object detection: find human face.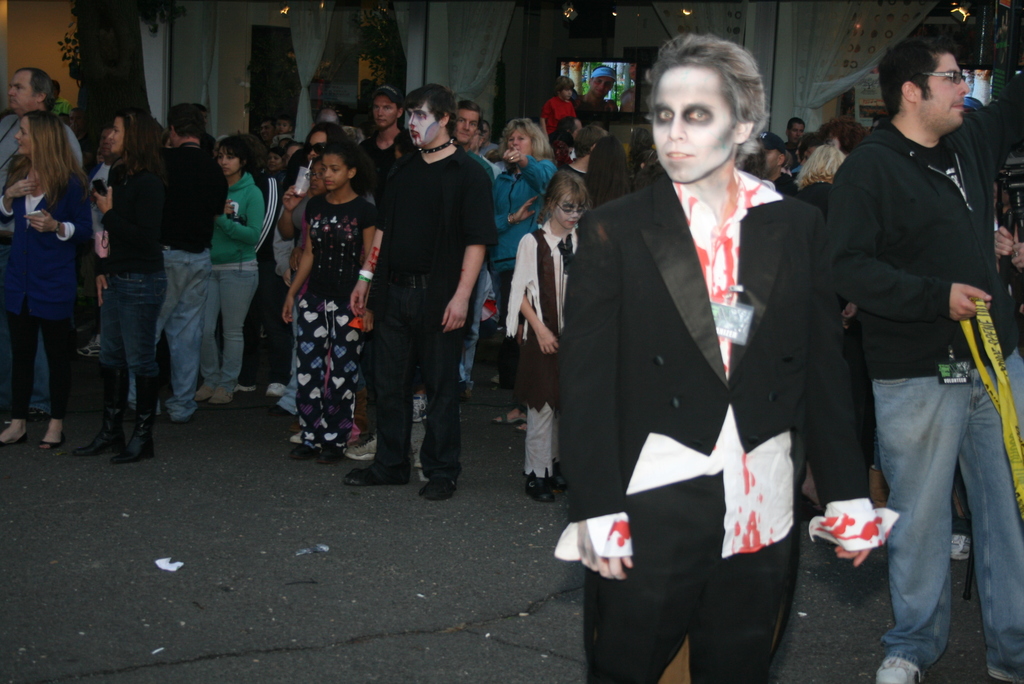
312, 161, 323, 195.
